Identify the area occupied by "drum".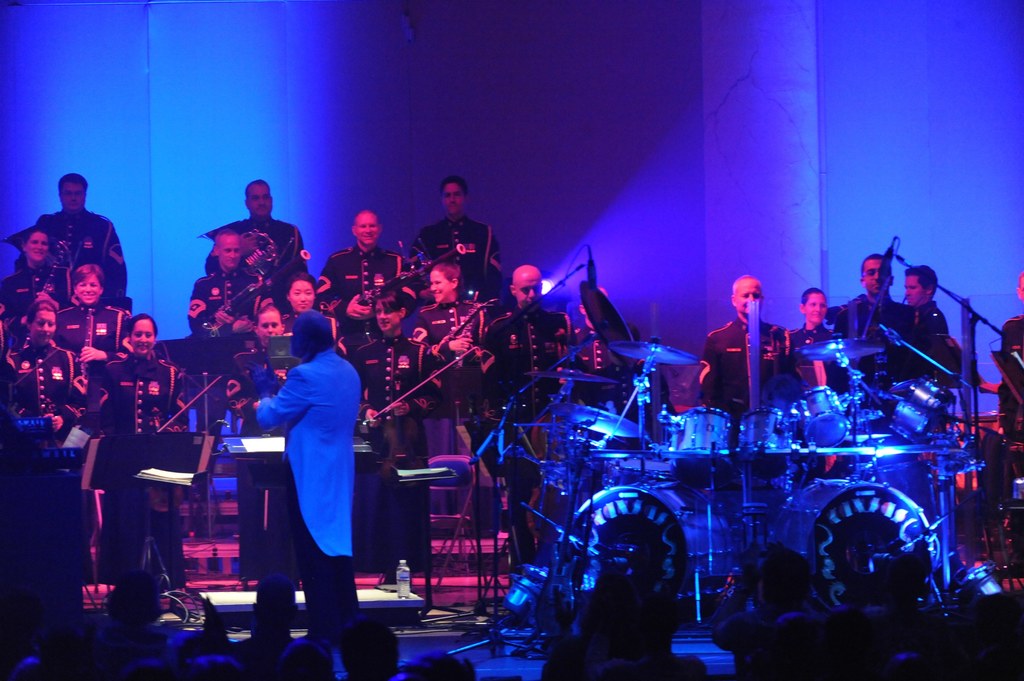
Area: 799,382,851,454.
